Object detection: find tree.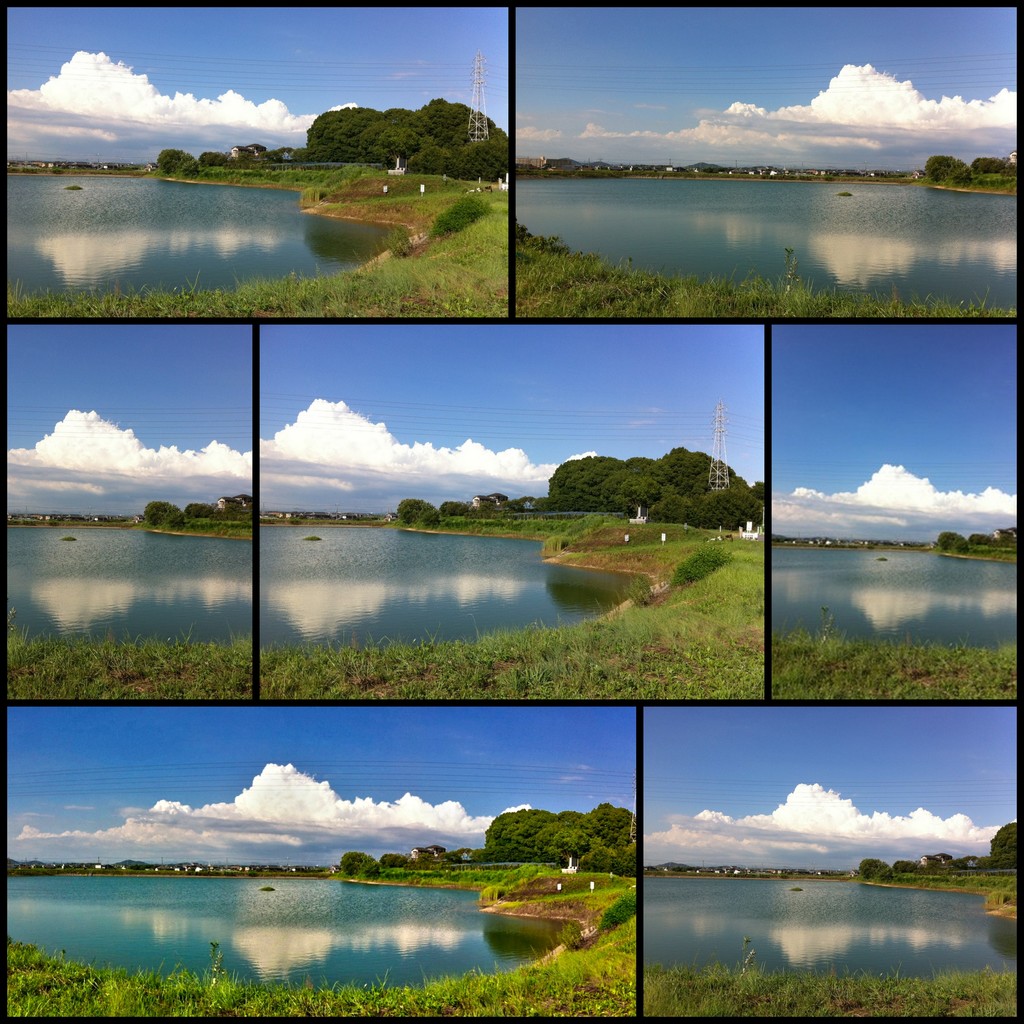
[left=860, top=860, right=893, bottom=882].
